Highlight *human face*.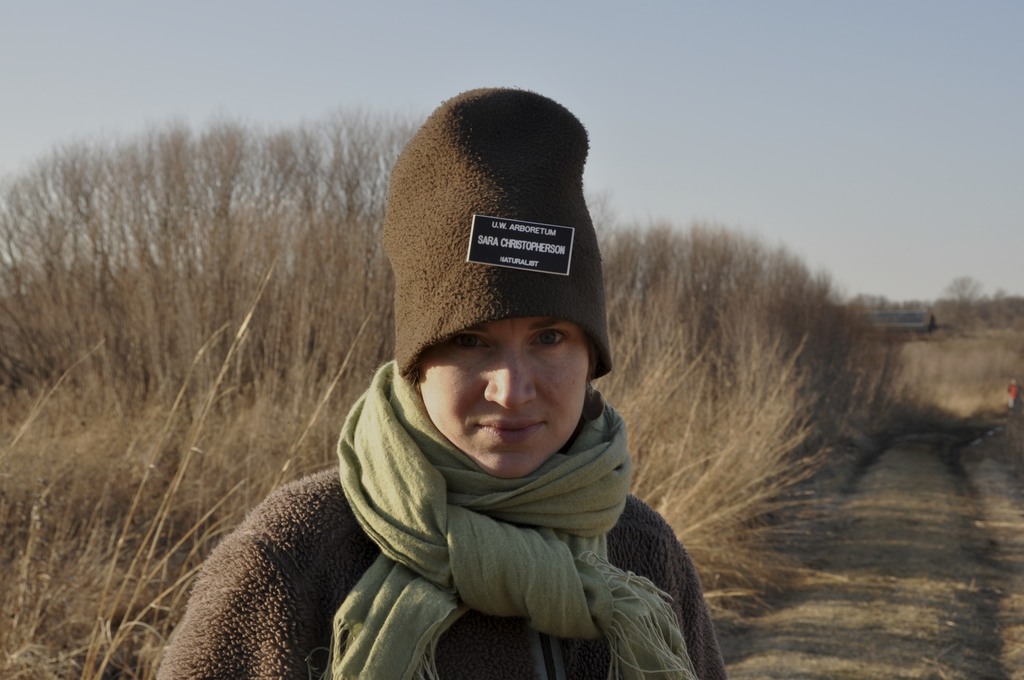
Highlighted region: (409, 314, 600, 476).
